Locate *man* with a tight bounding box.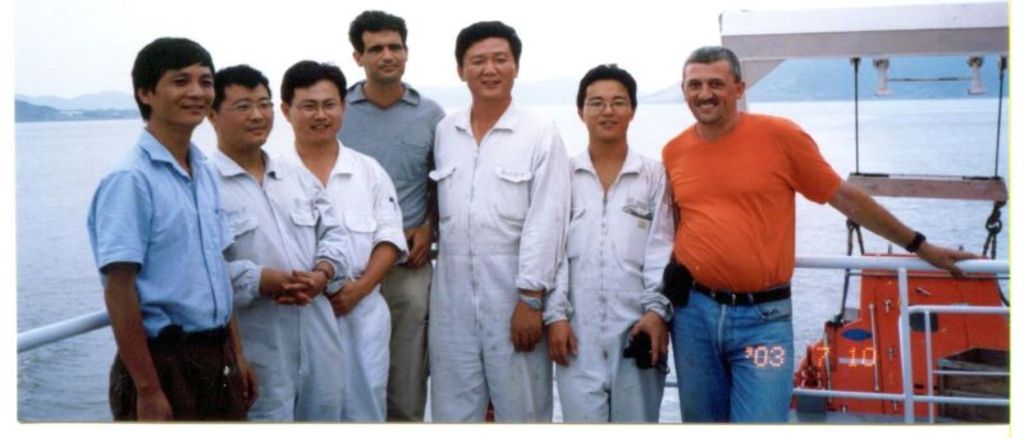
l=83, t=27, r=268, b=421.
